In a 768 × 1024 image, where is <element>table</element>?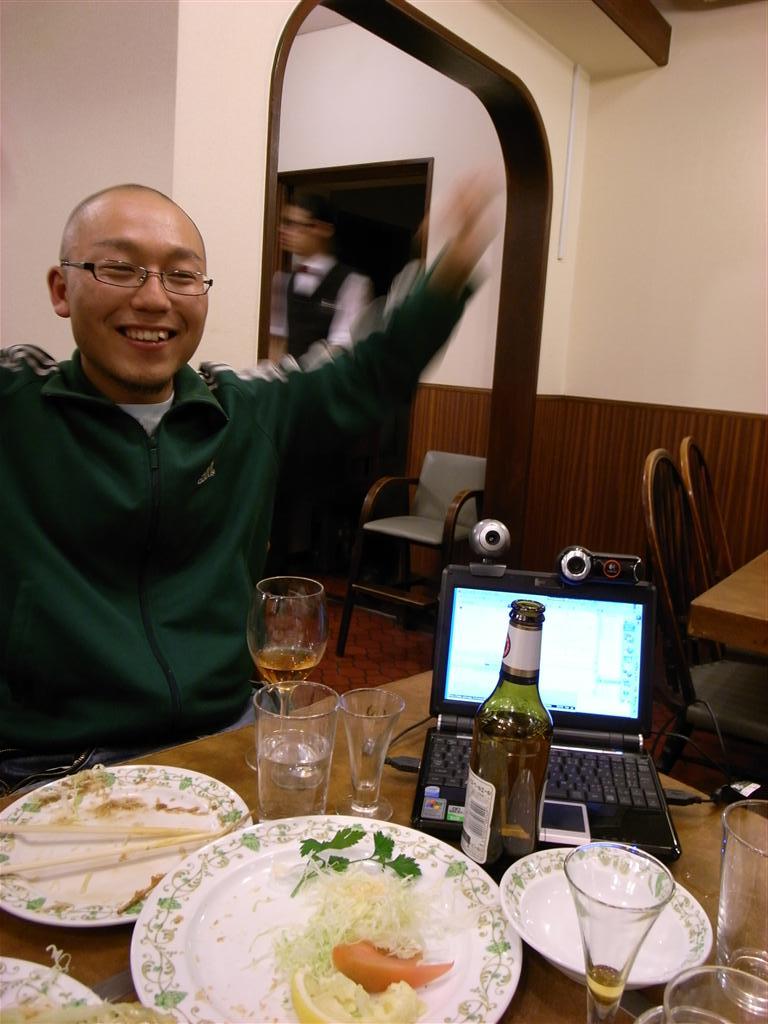
679 534 767 690.
